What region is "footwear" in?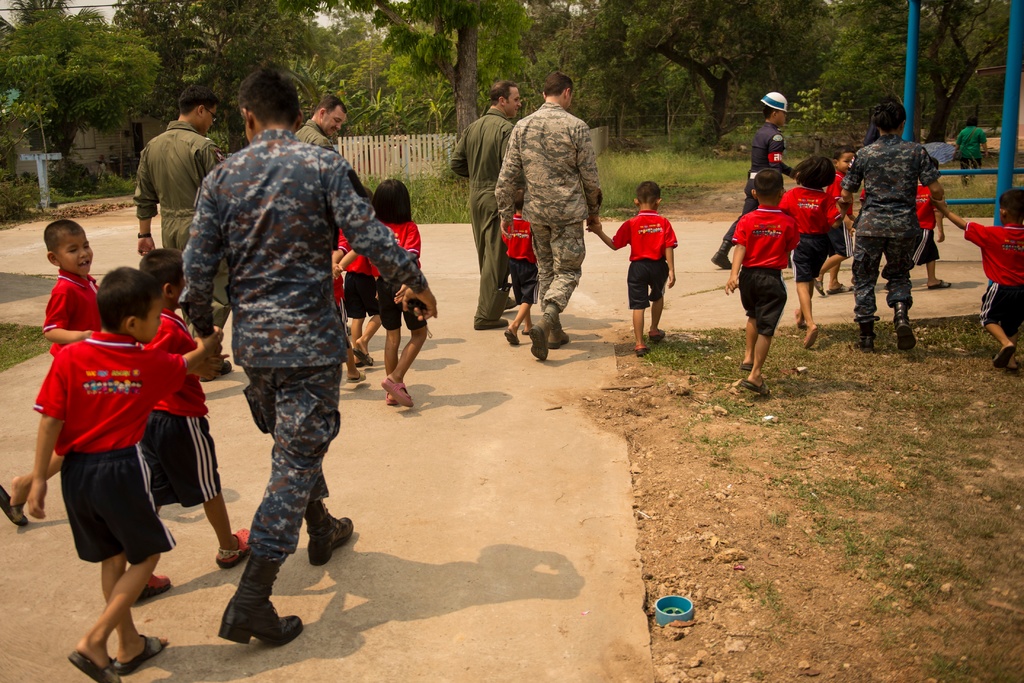
x1=207 y1=547 x2=287 y2=661.
